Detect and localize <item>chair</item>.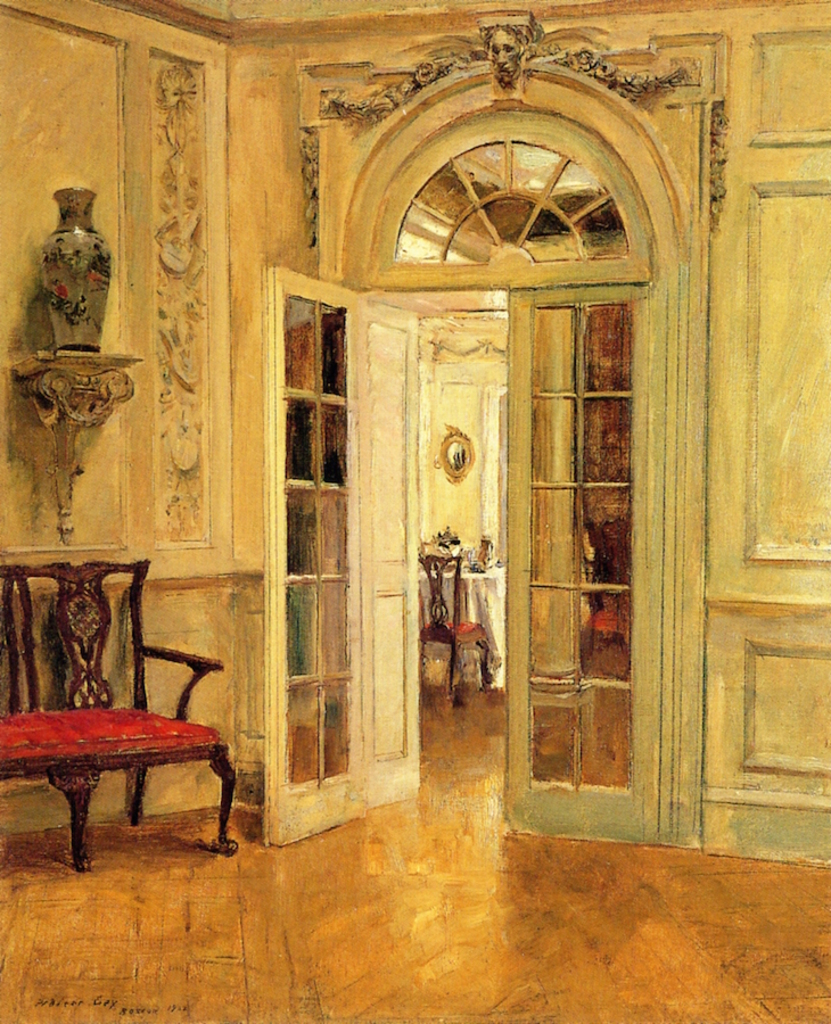
Localized at x1=0, y1=552, x2=240, y2=856.
